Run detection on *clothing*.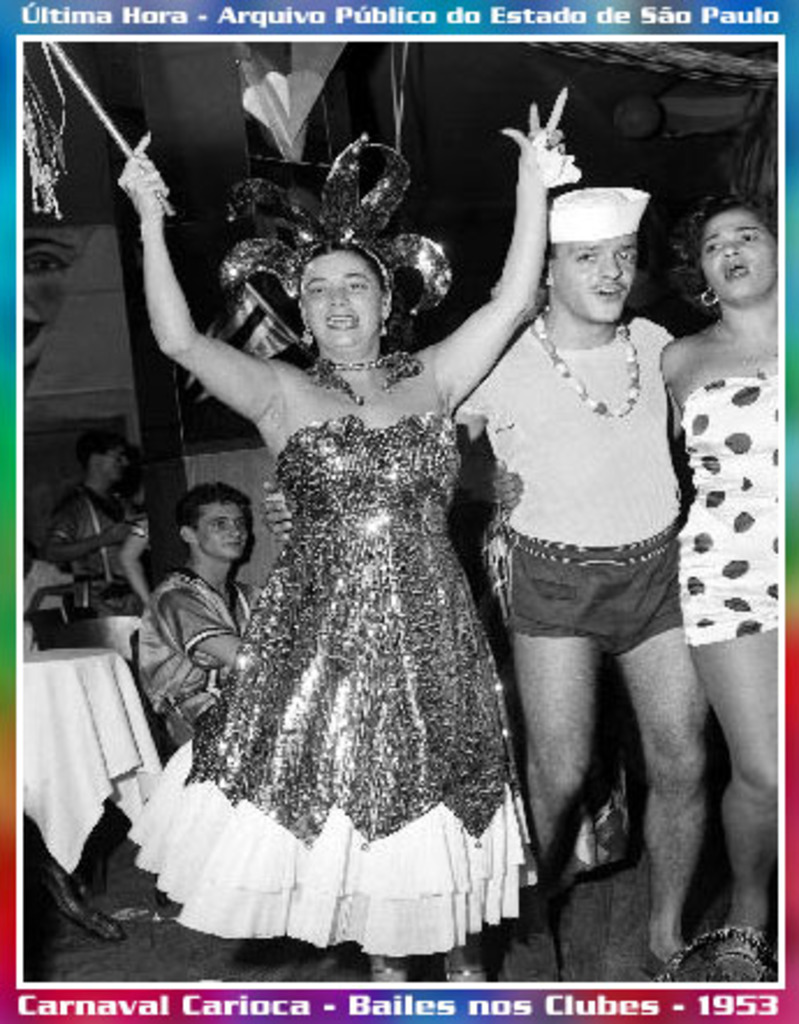
Result: left=676, top=357, right=787, bottom=653.
